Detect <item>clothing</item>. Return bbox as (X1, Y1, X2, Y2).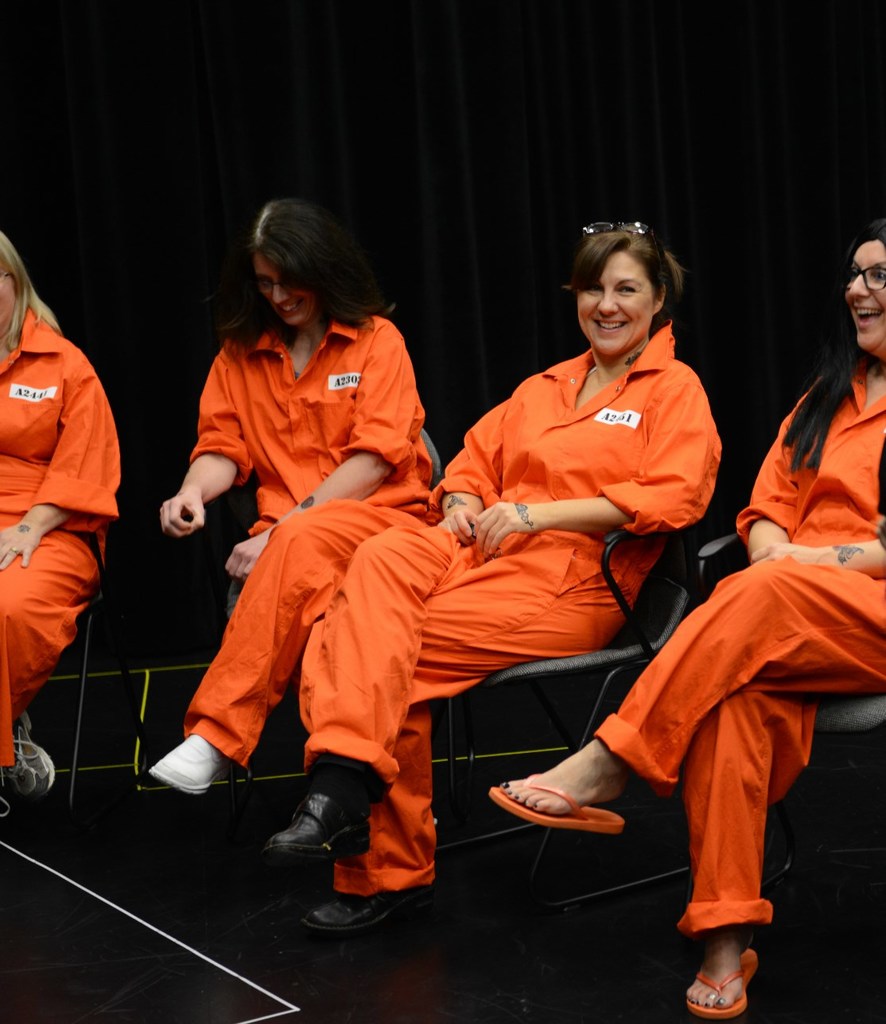
(301, 318, 721, 893).
